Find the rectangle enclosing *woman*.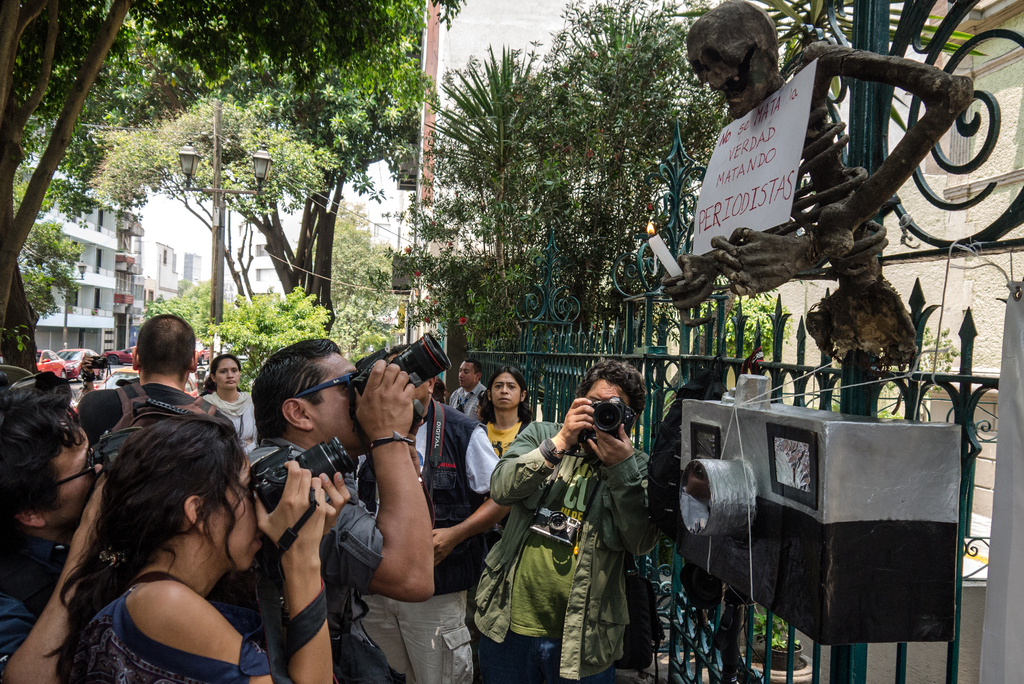
[x1=204, y1=354, x2=253, y2=453].
